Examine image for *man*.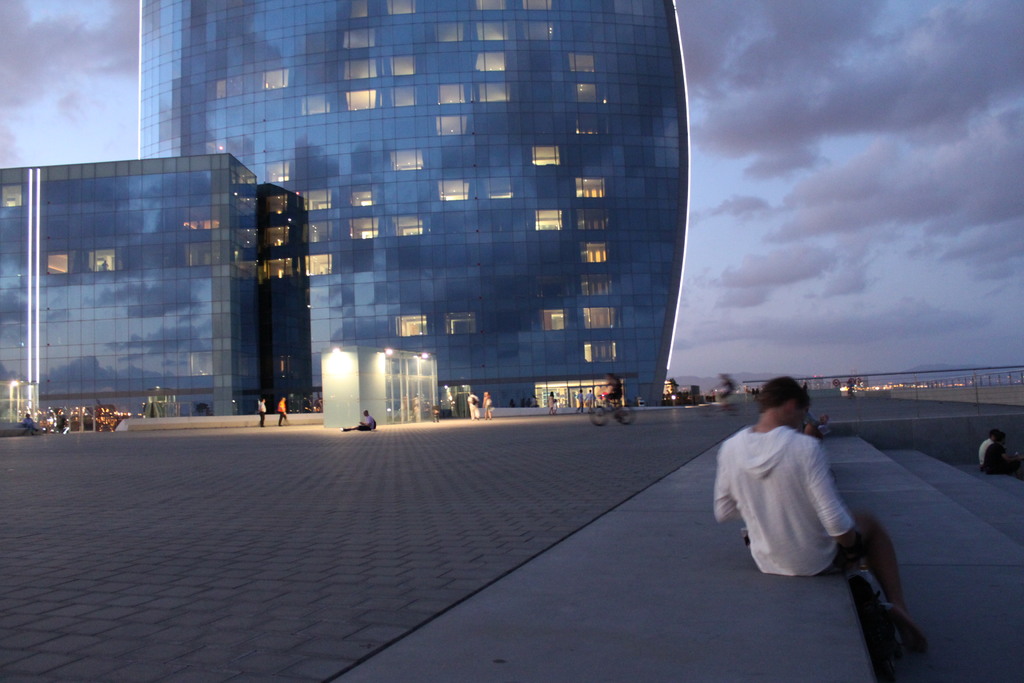
Examination result: 714, 377, 928, 657.
